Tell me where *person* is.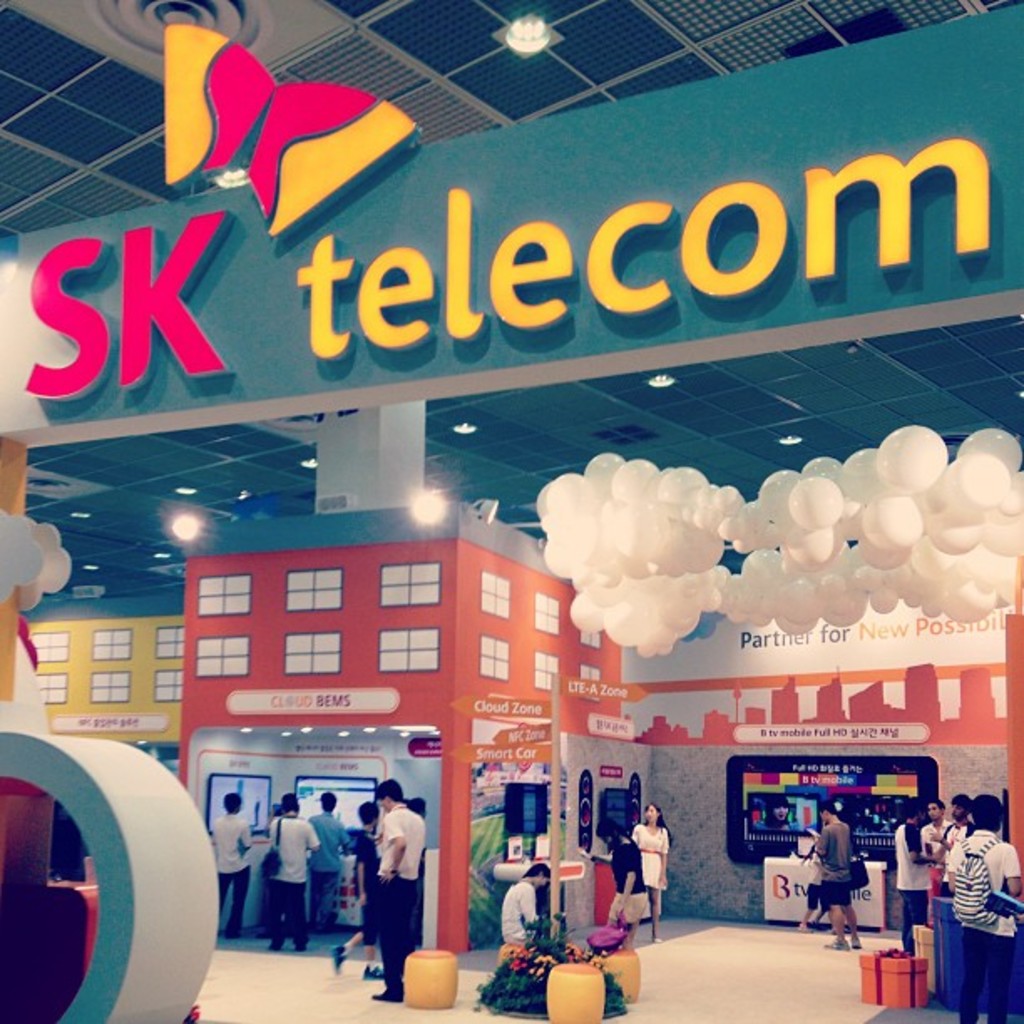
*person* is at rect(266, 790, 320, 955).
